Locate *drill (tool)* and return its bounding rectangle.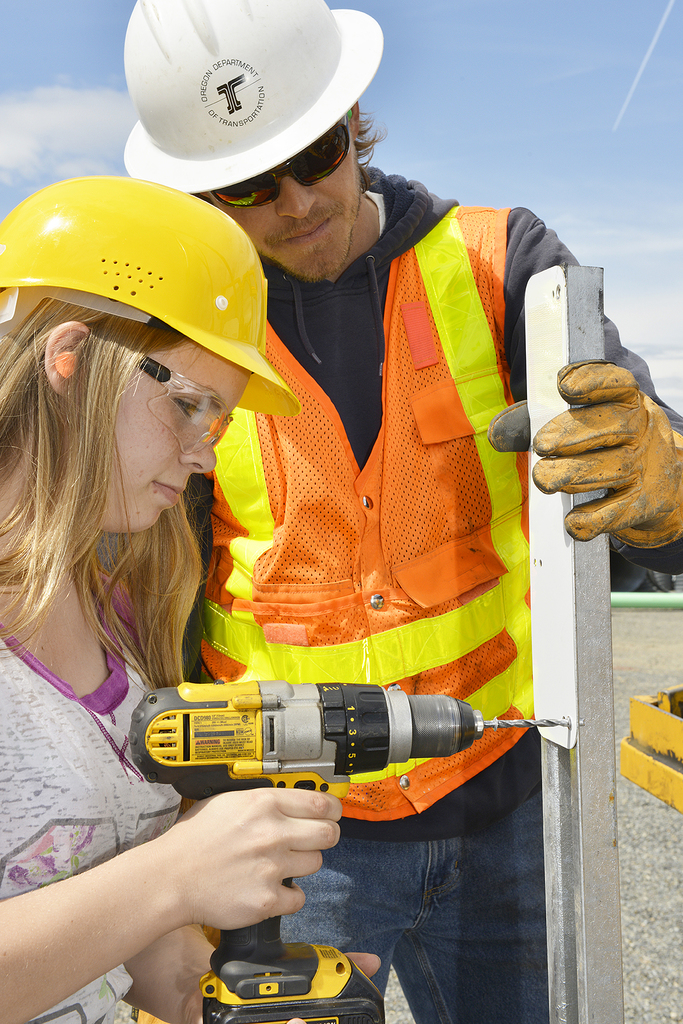
crop(122, 673, 565, 1018).
